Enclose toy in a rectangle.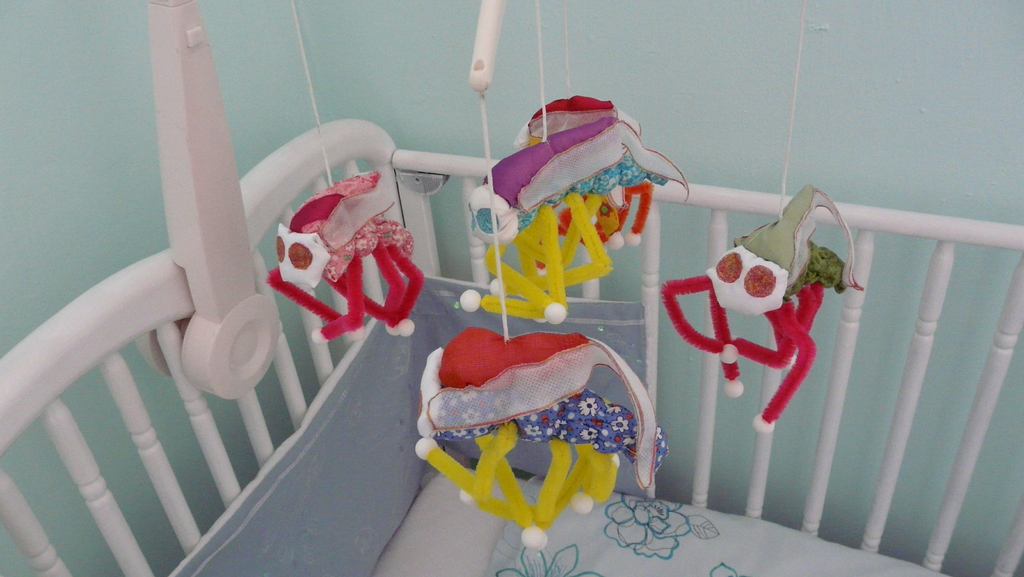
[409, 323, 661, 553].
